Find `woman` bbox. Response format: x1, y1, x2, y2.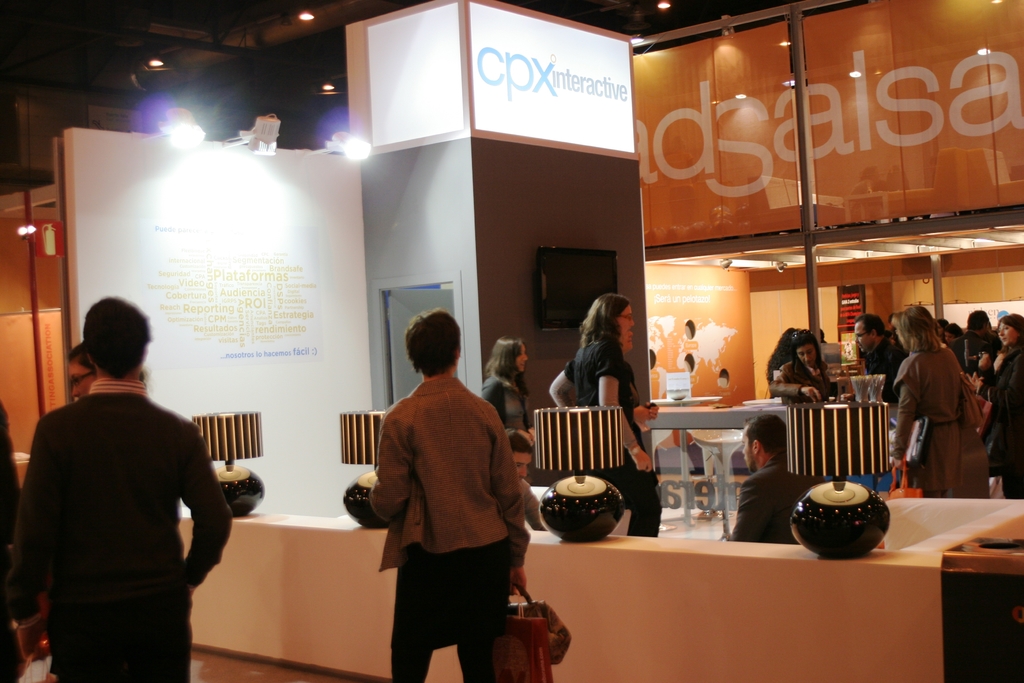
769, 325, 828, 475.
